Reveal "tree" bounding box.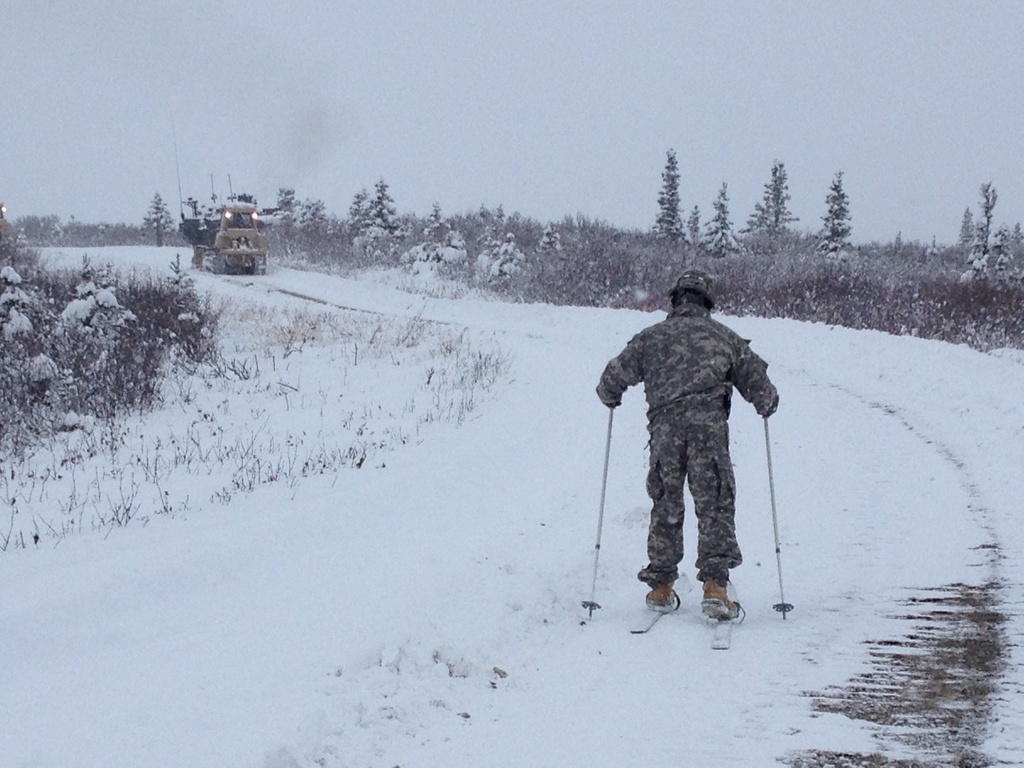
Revealed: box(815, 171, 856, 282).
